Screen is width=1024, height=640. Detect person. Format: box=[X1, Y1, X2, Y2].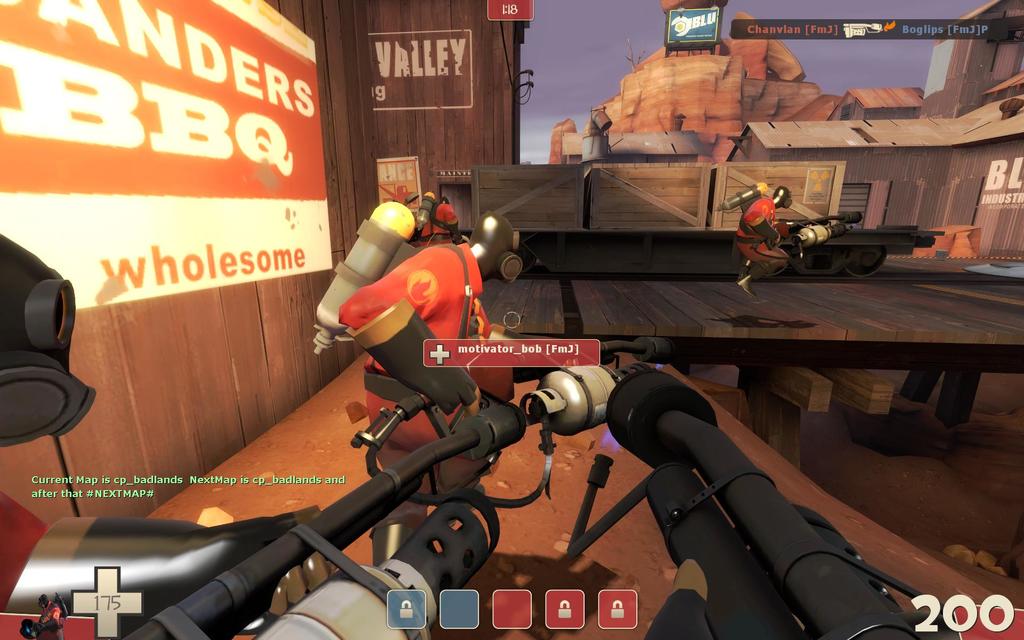
box=[741, 170, 806, 287].
